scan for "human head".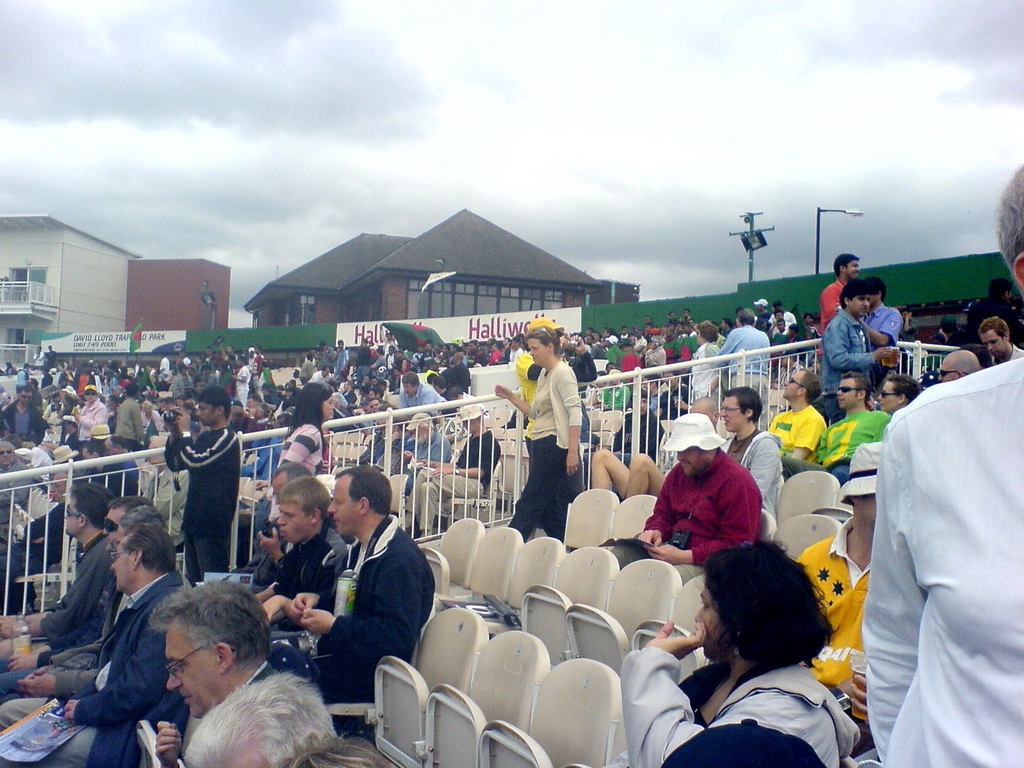
Scan result: region(162, 584, 273, 717).
